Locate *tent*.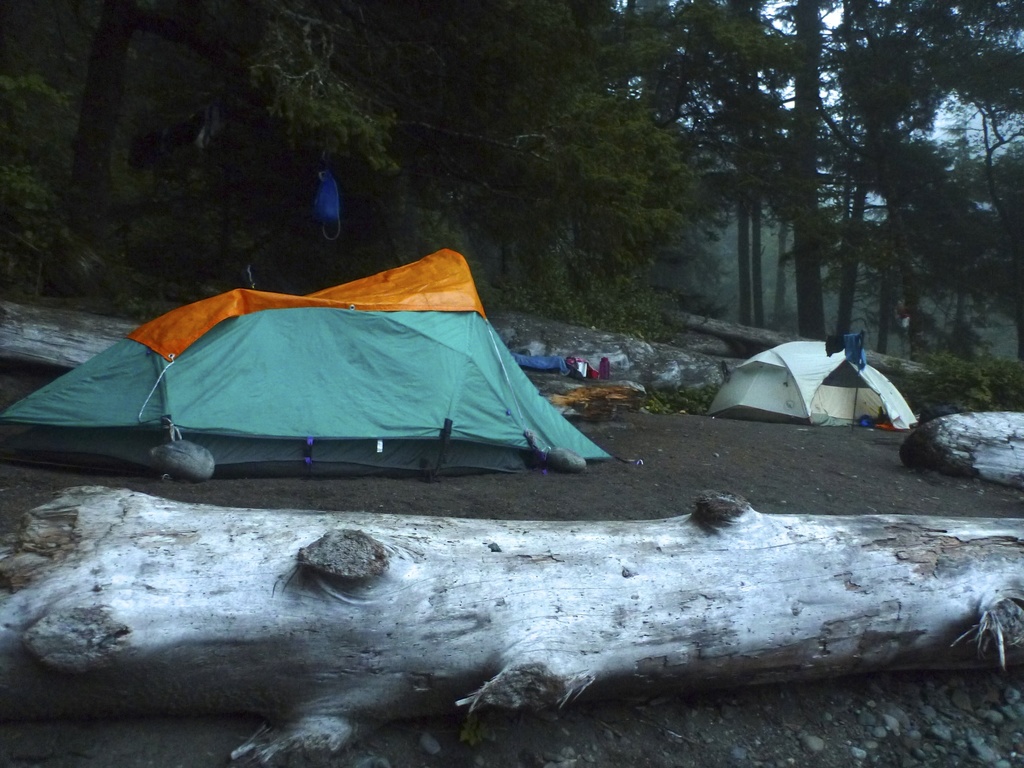
Bounding box: 710/332/924/431.
